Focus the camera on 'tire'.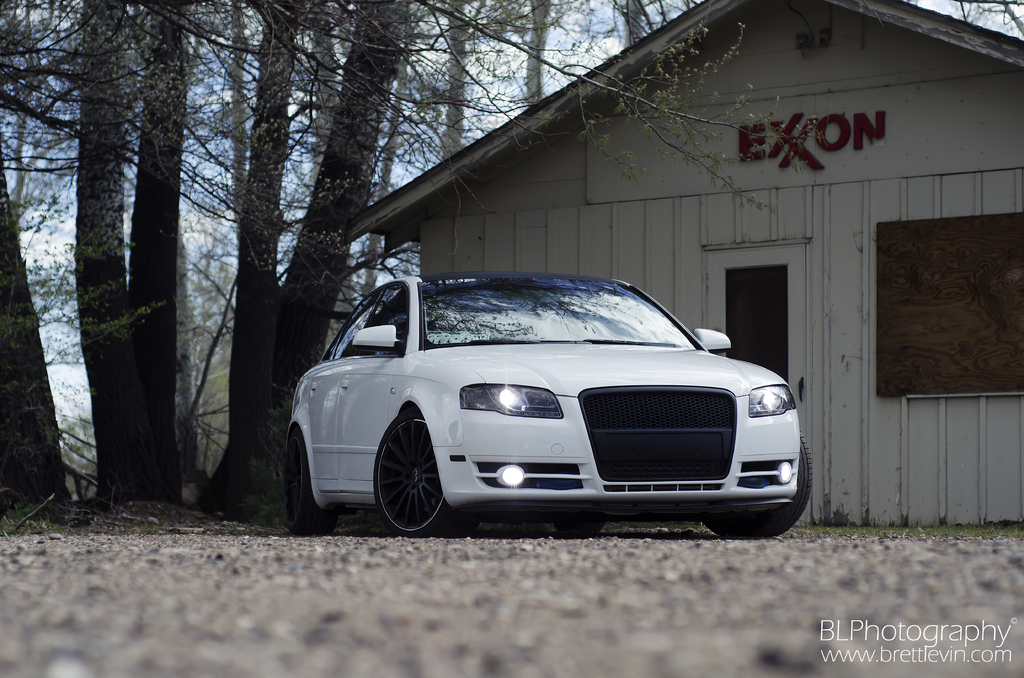
Focus region: {"left": 283, "top": 426, "right": 339, "bottom": 535}.
